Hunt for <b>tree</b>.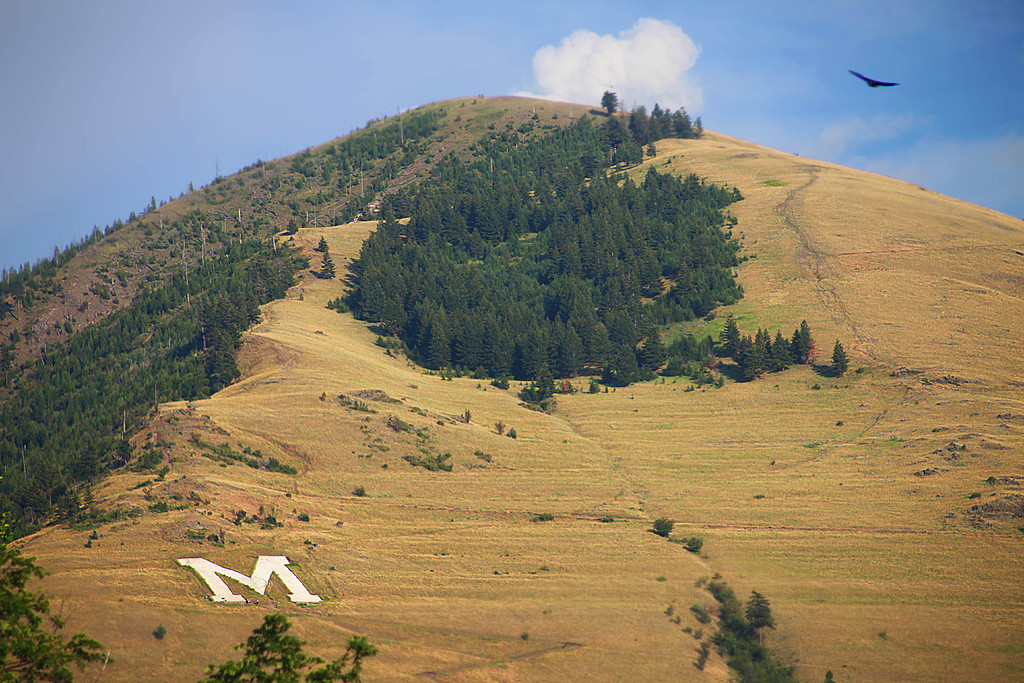
Hunted down at 1/549/117/682.
